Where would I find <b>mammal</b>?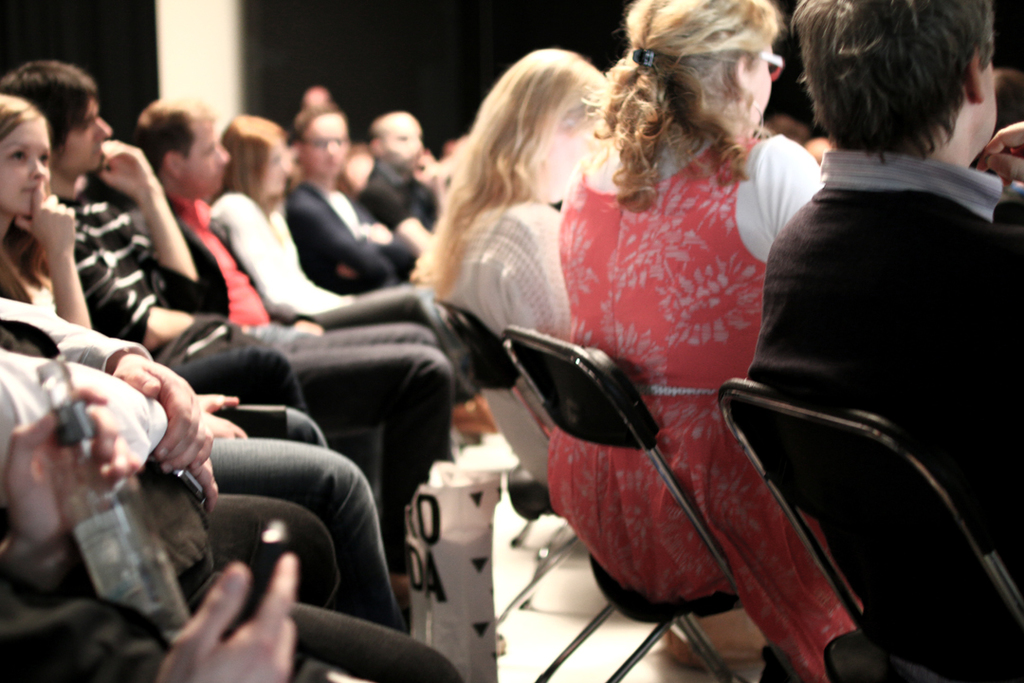
At <bbox>539, 0, 824, 682</bbox>.
